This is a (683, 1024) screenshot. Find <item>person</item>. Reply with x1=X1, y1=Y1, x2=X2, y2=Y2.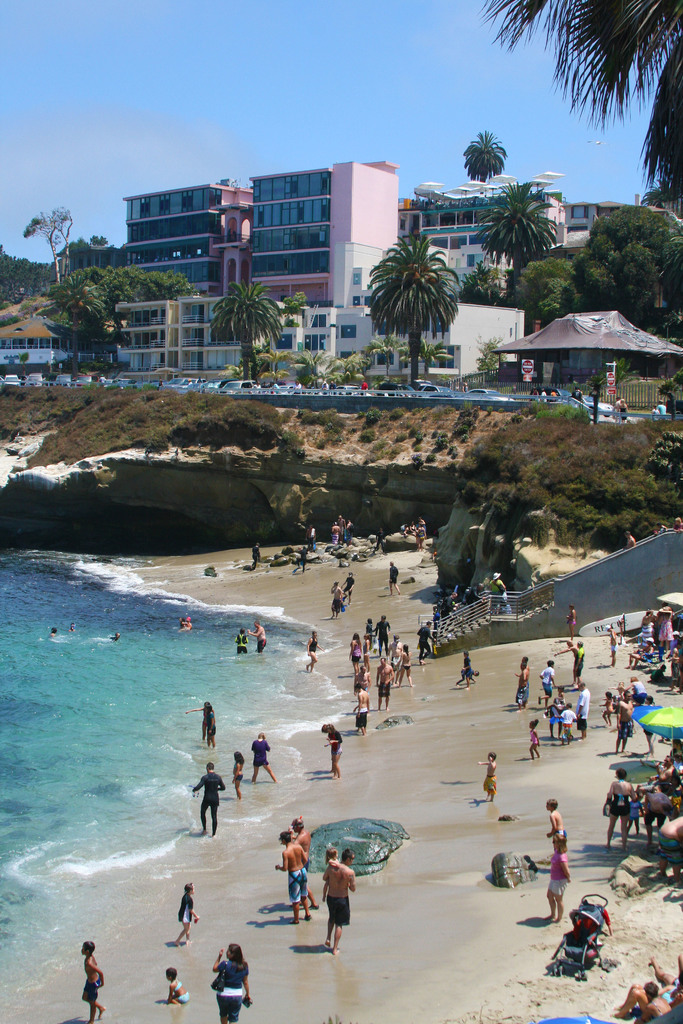
x1=599, y1=692, x2=613, y2=725.
